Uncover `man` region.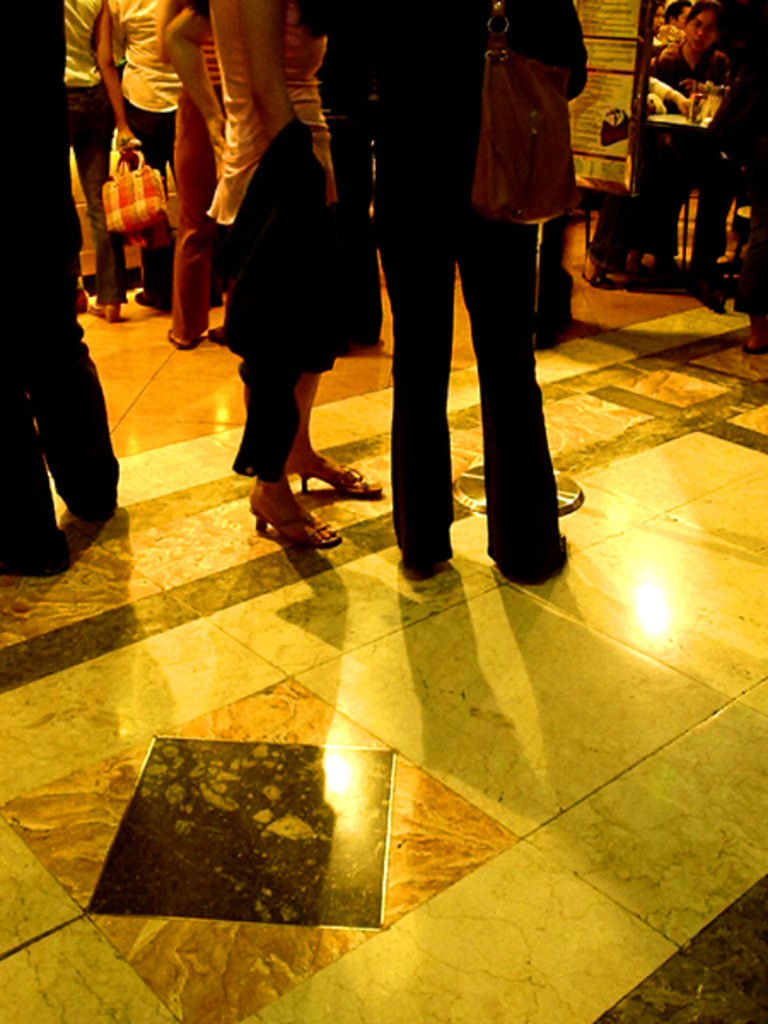
Uncovered: pyautogui.locateOnScreen(374, 2, 589, 567).
